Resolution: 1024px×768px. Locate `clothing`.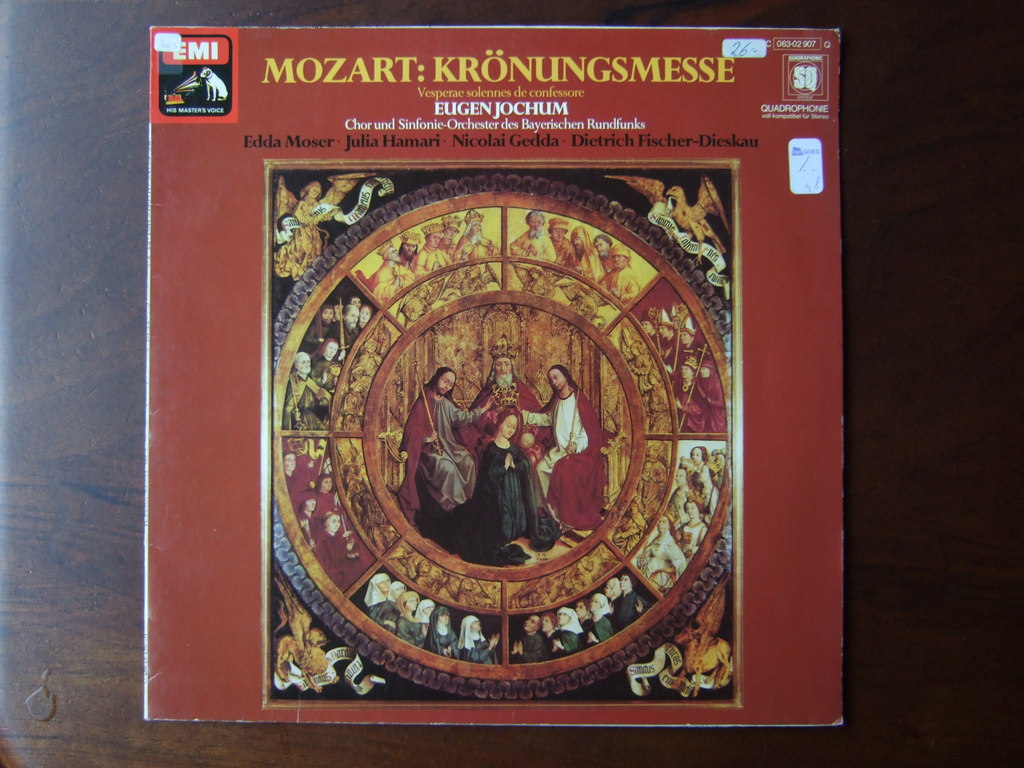
Rect(508, 229, 554, 261).
